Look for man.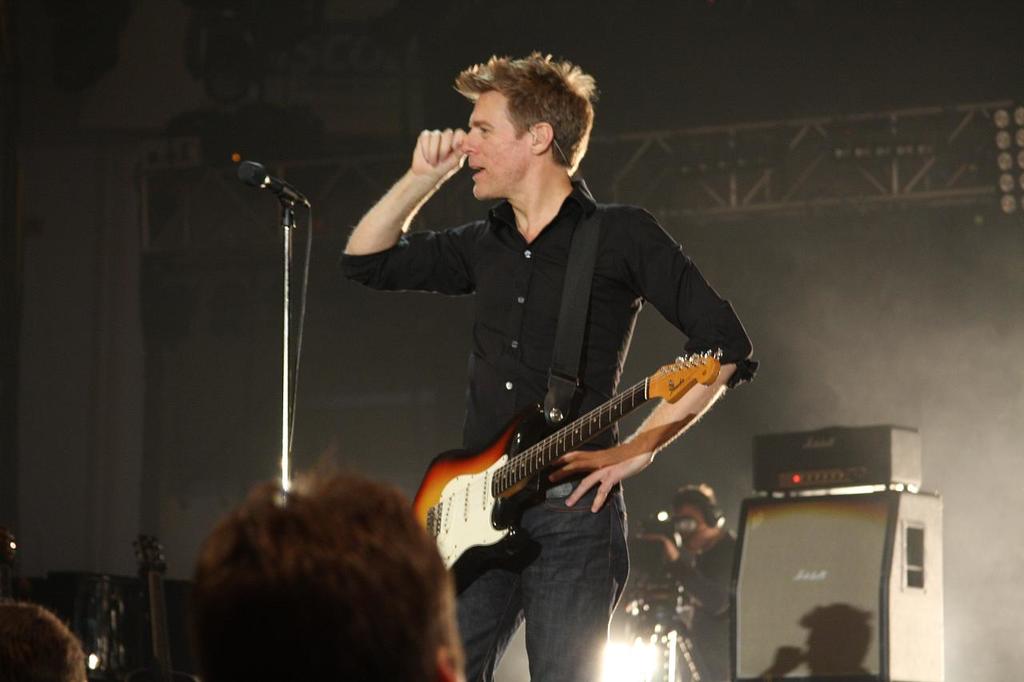
Found: [x1=0, y1=598, x2=88, y2=681].
